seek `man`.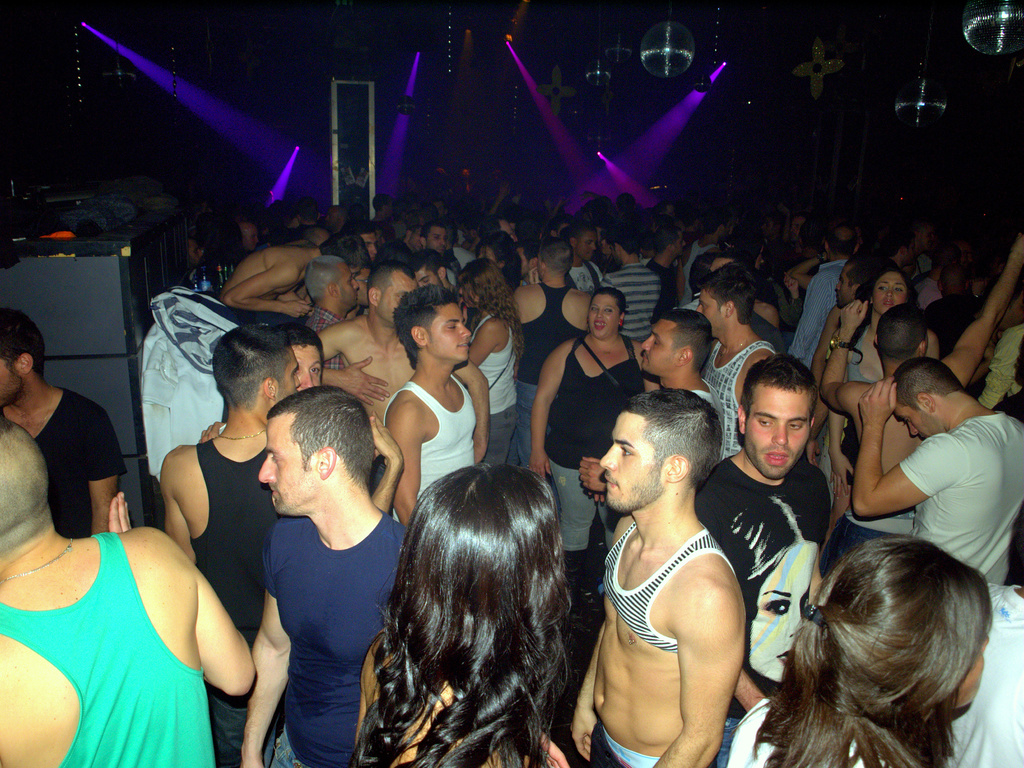
crop(792, 223, 870, 372).
